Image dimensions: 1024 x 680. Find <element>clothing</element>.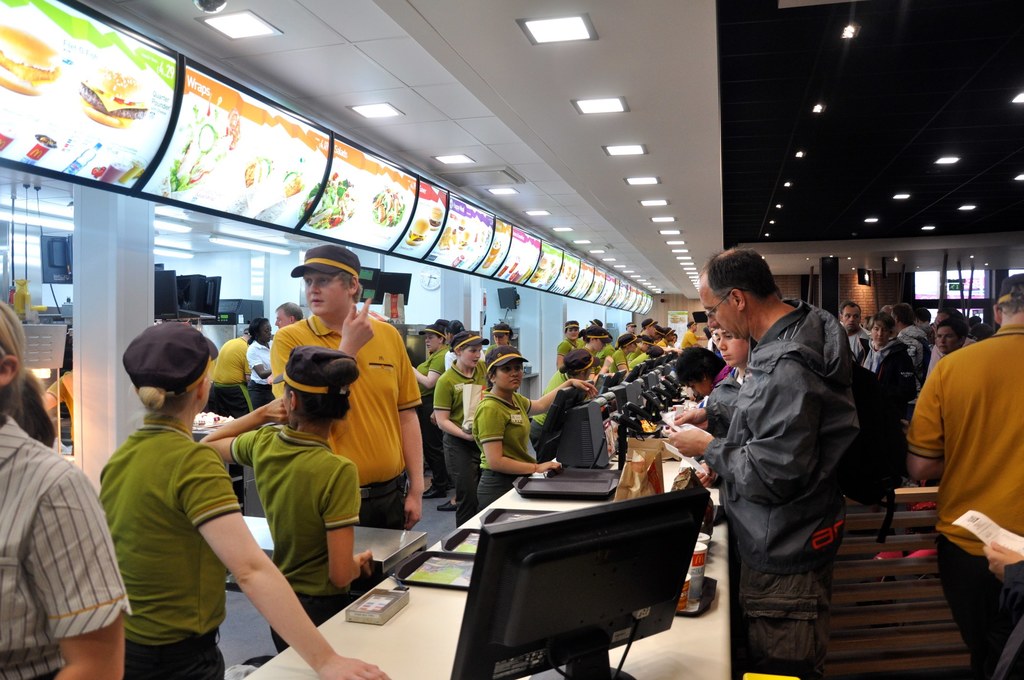
<bbox>710, 361, 751, 435</bbox>.
